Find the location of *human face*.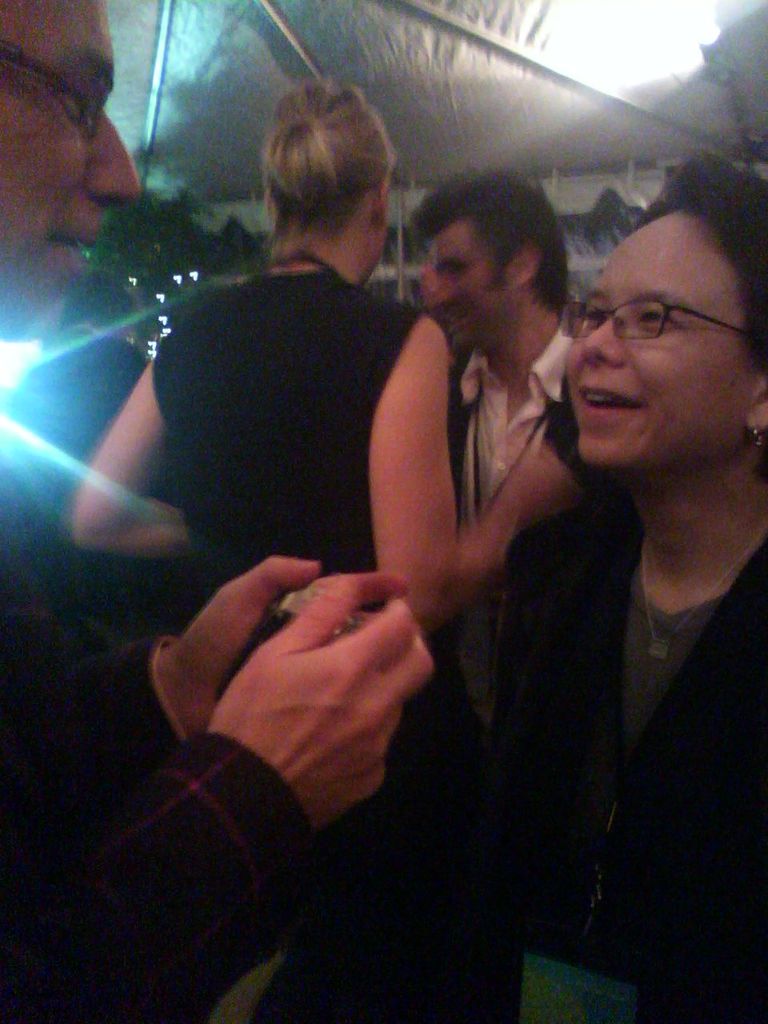
Location: box(0, 0, 145, 372).
